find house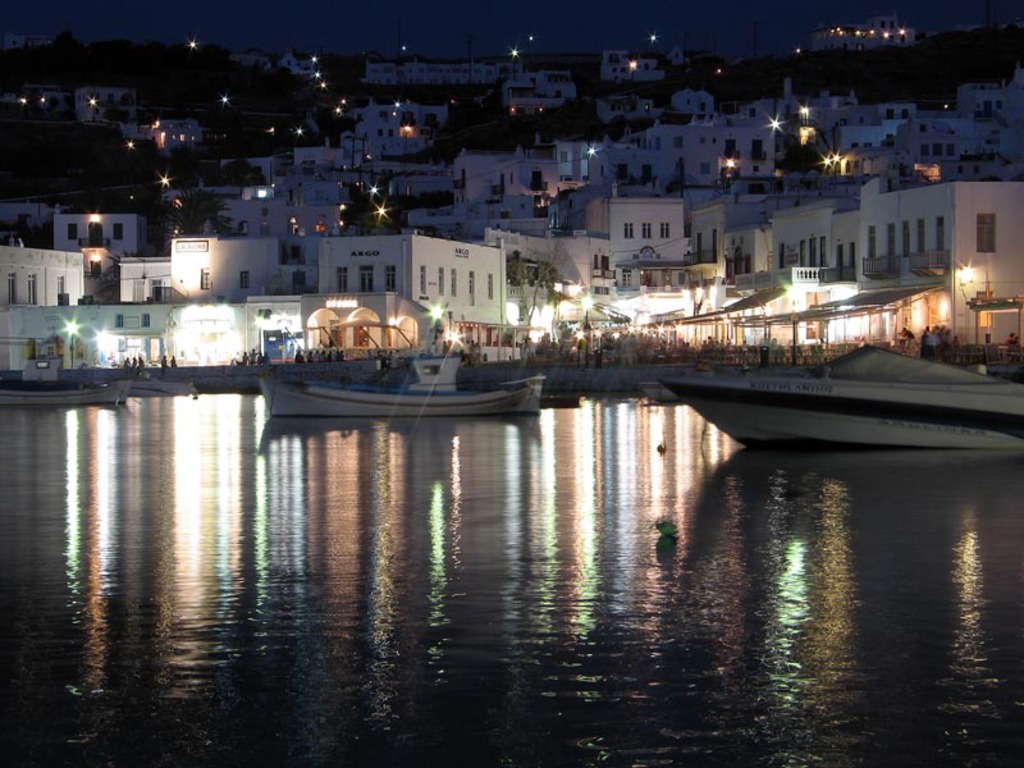
bbox=[508, 67, 577, 113]
